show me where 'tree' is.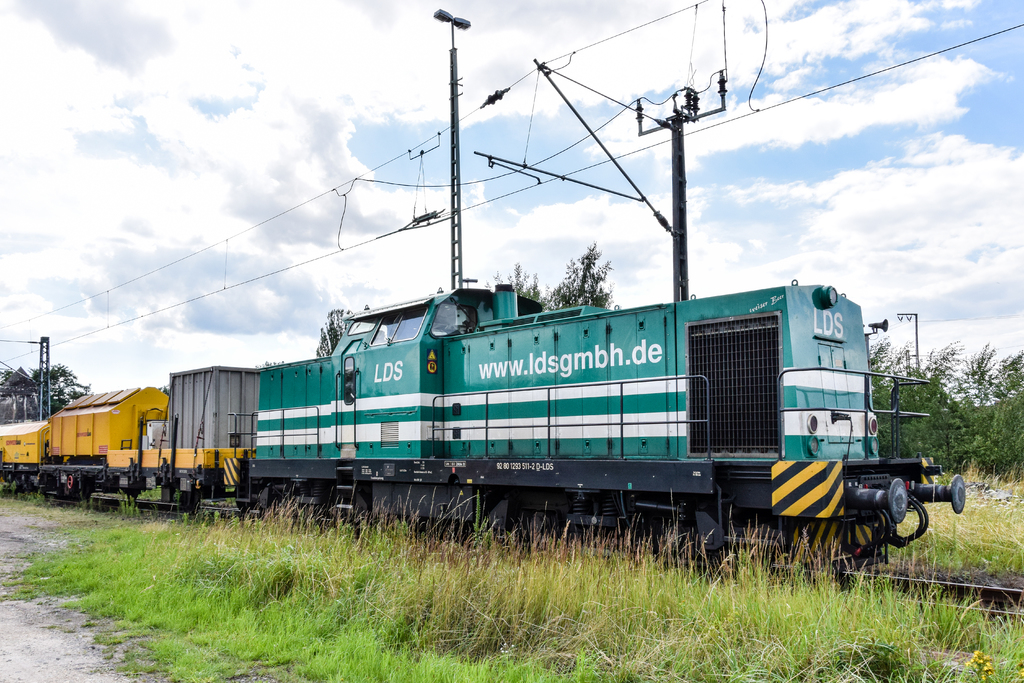
'tree' is at bbox=[0, 362, 99, 422].
